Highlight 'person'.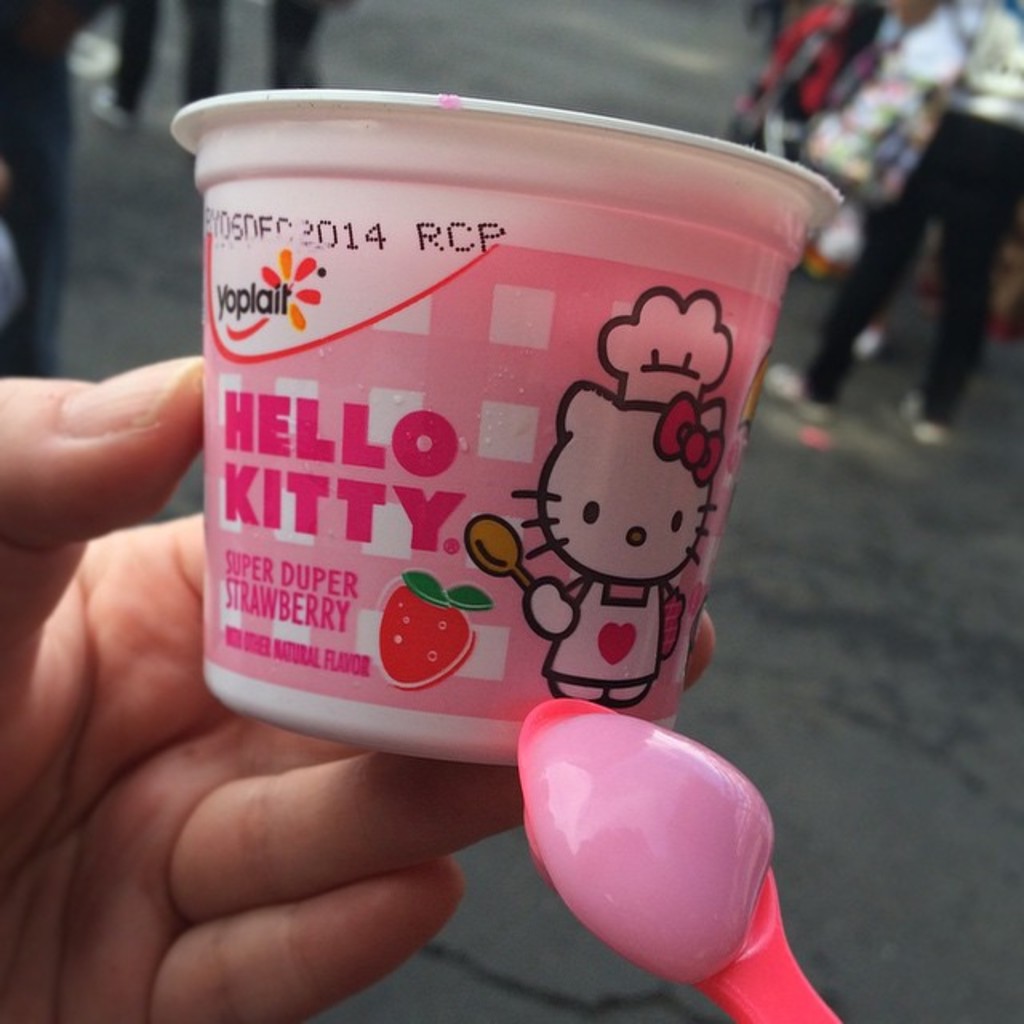
Highlighted region: [left=763, top=0, right=1022, bottom=448].
